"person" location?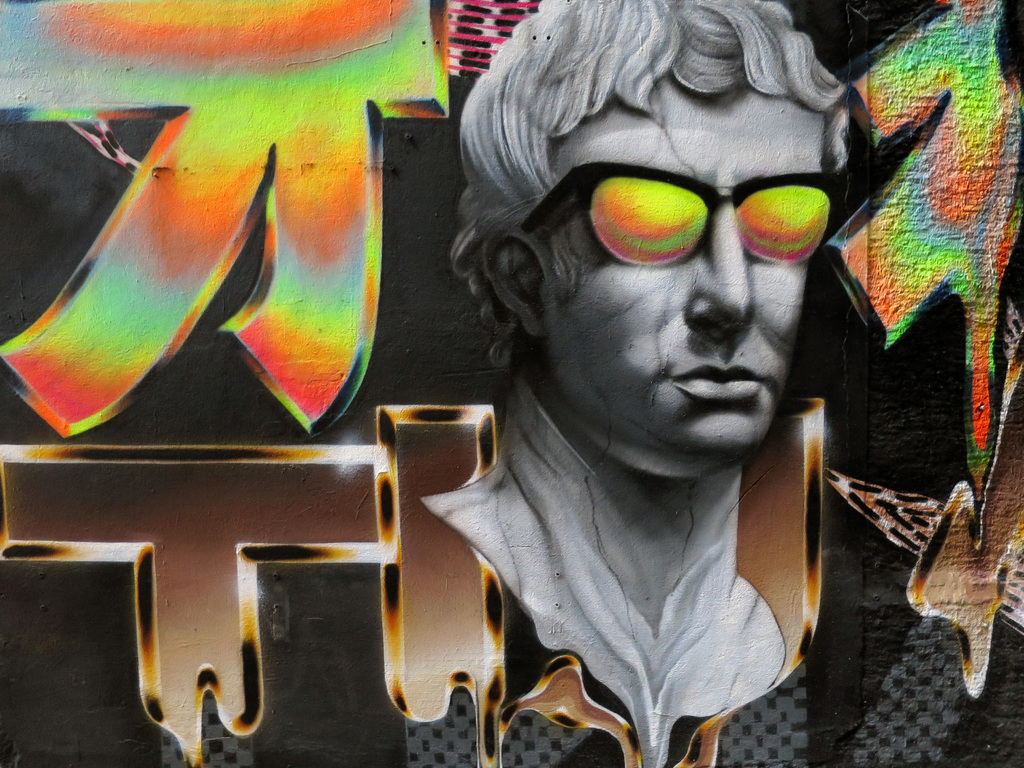
420 0 848 767
